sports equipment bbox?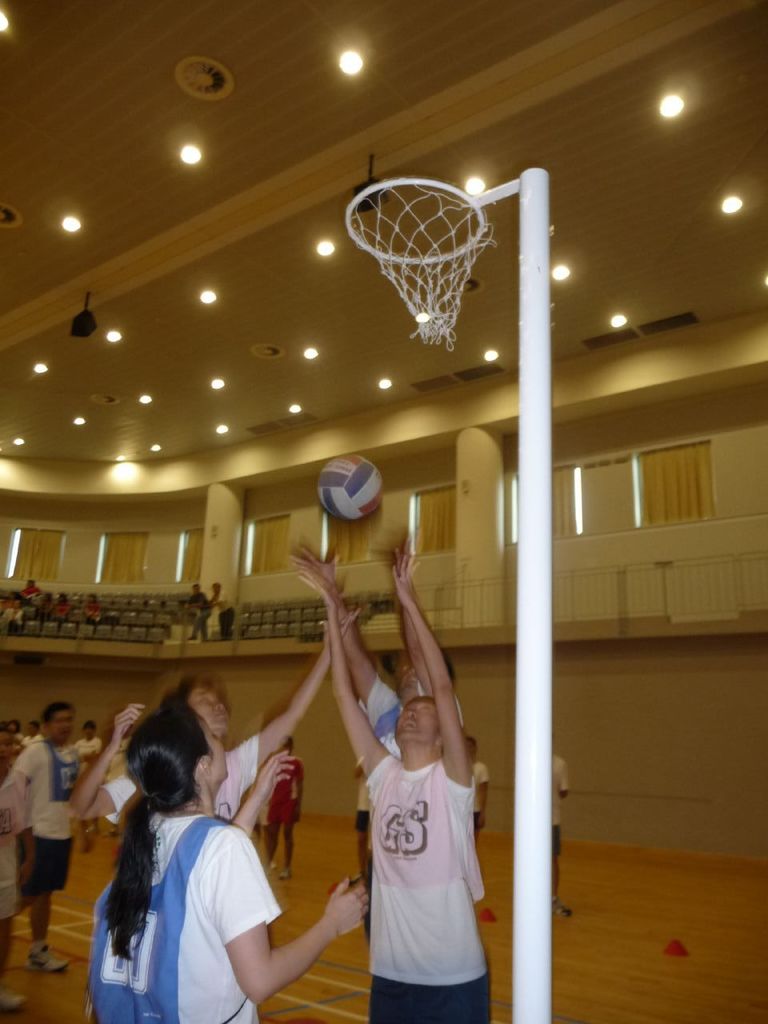
left=319, top=454, right=379, bottom=512
